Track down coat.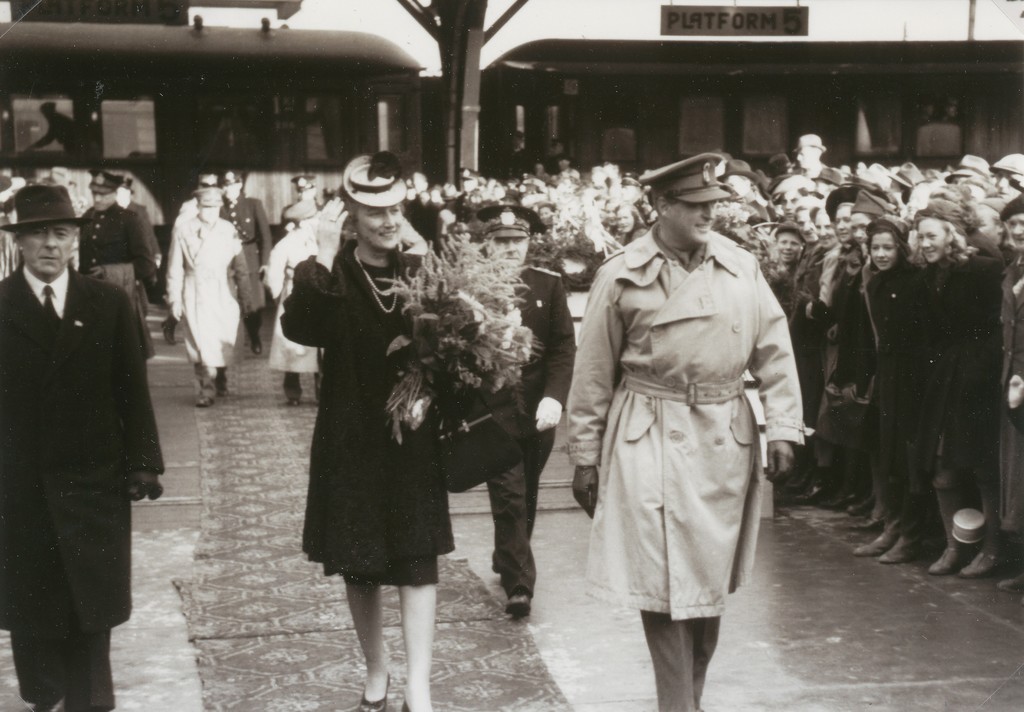
Tracked to [219,188,279,307].
